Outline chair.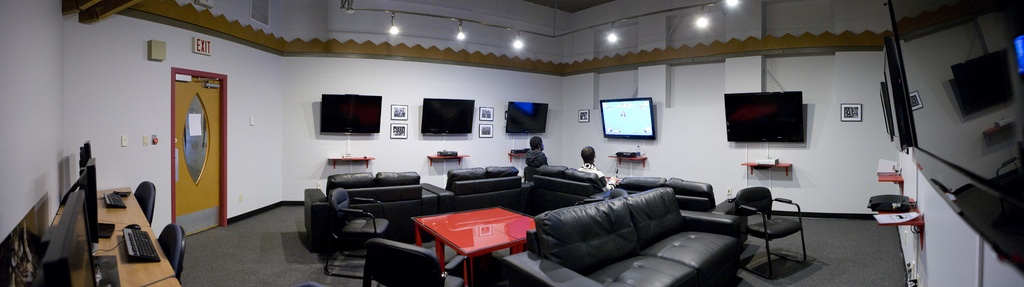
Outline: (324,186,388,274).
